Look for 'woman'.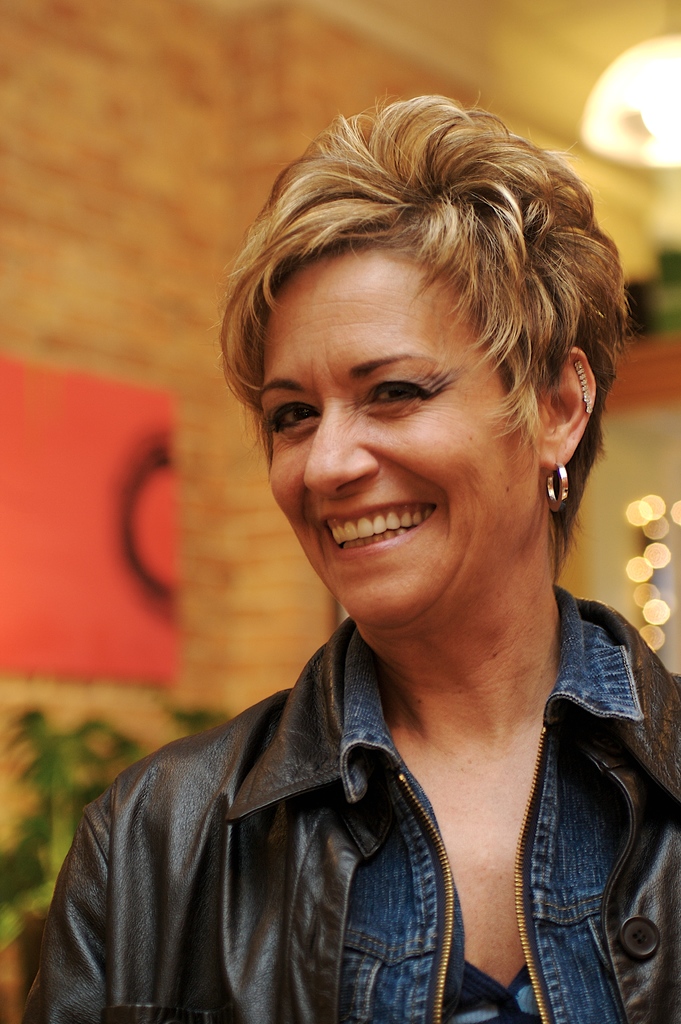
Found: 23,91,680,1023.
